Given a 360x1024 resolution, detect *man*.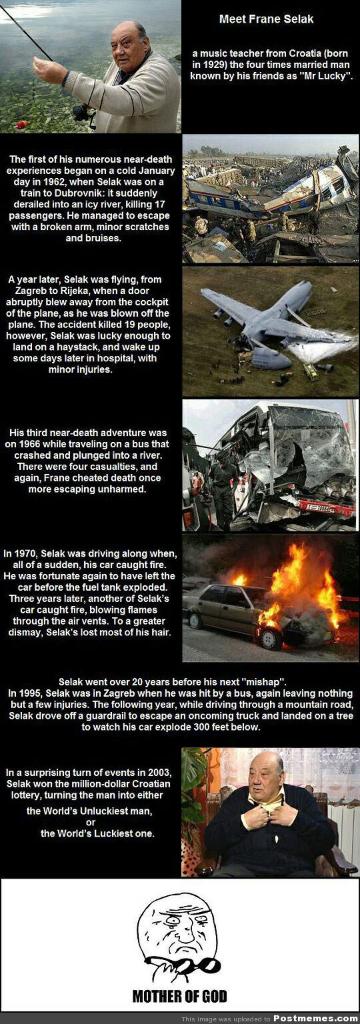
left=23, top=5, right=179, bottom=133.
